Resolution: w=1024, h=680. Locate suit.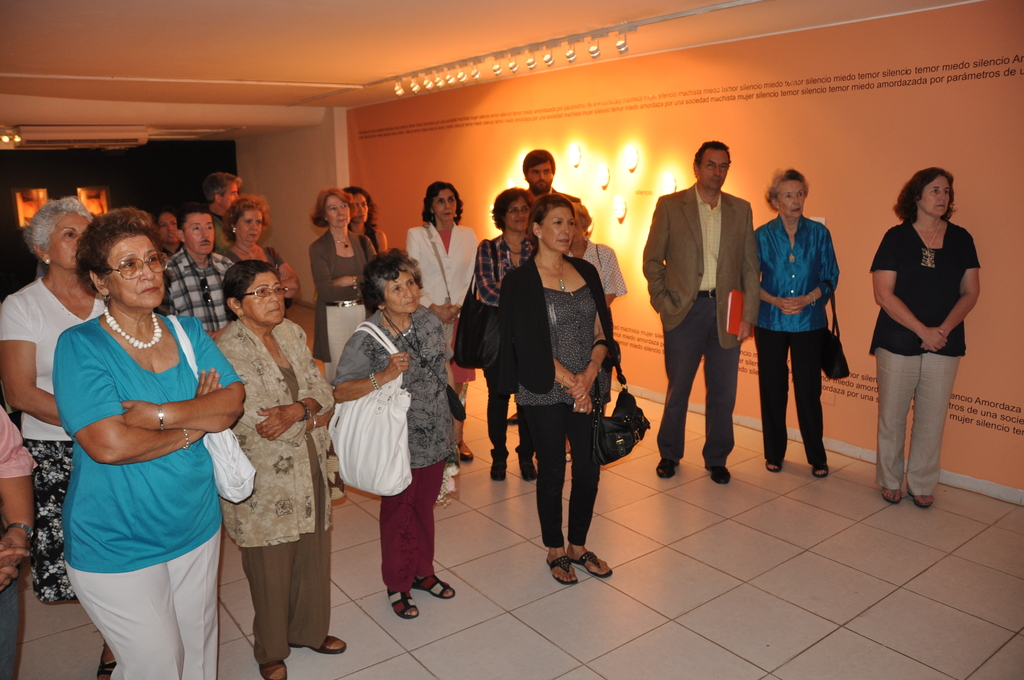
Rect(639, 189, 761, 470).
